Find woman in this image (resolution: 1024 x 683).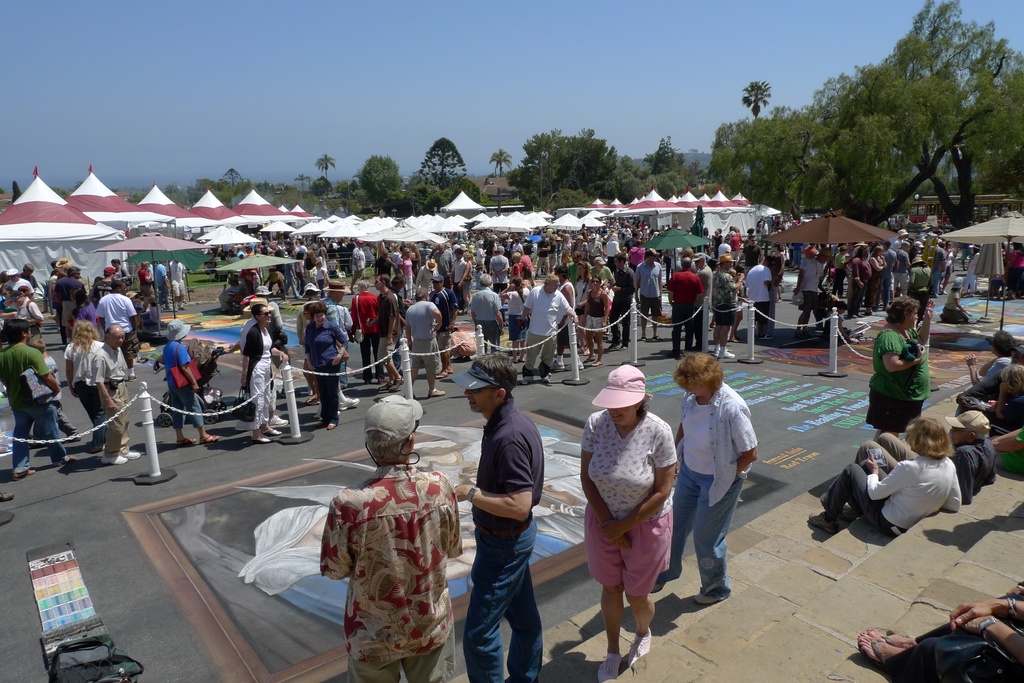
bbox=(806, 413, 964, 530).
